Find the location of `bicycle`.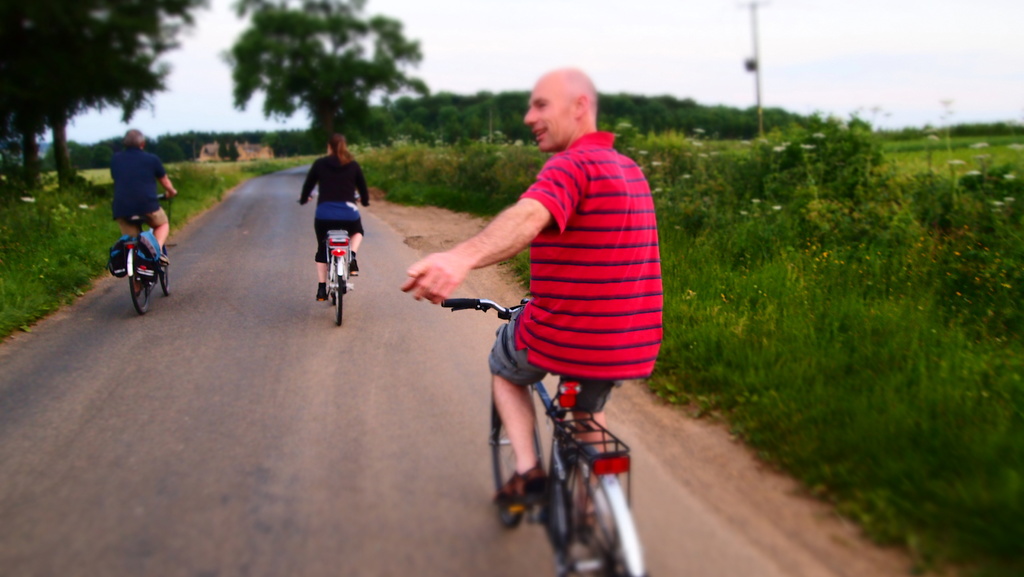
Location: 463, 310, 667, 568.
